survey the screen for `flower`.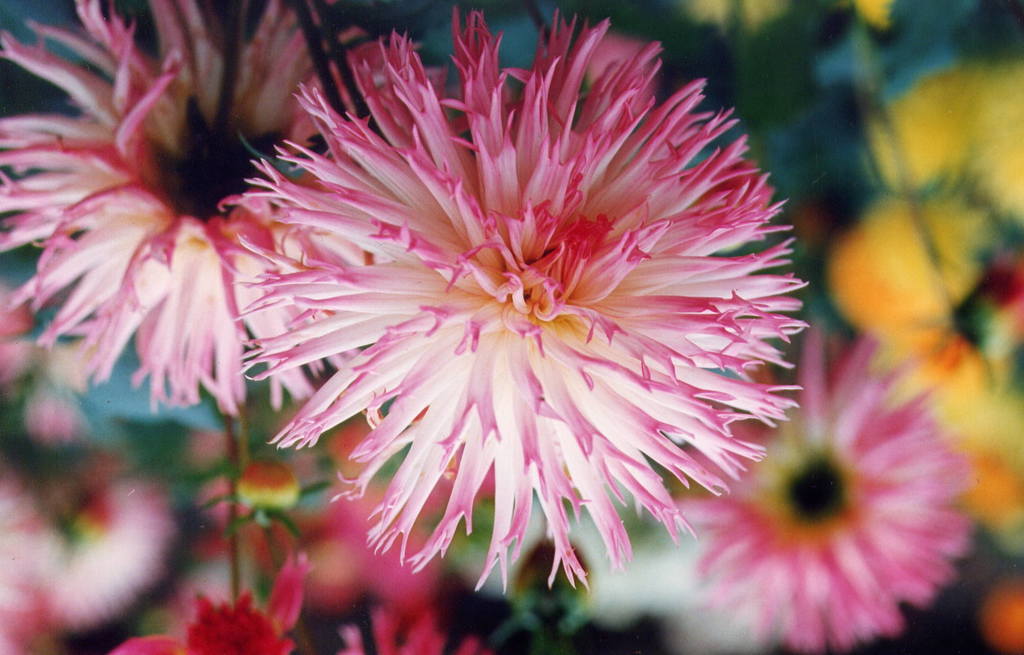
Survey found: {"x1": 668, "y1": 322, "x2": 980, "y2": 653}.
